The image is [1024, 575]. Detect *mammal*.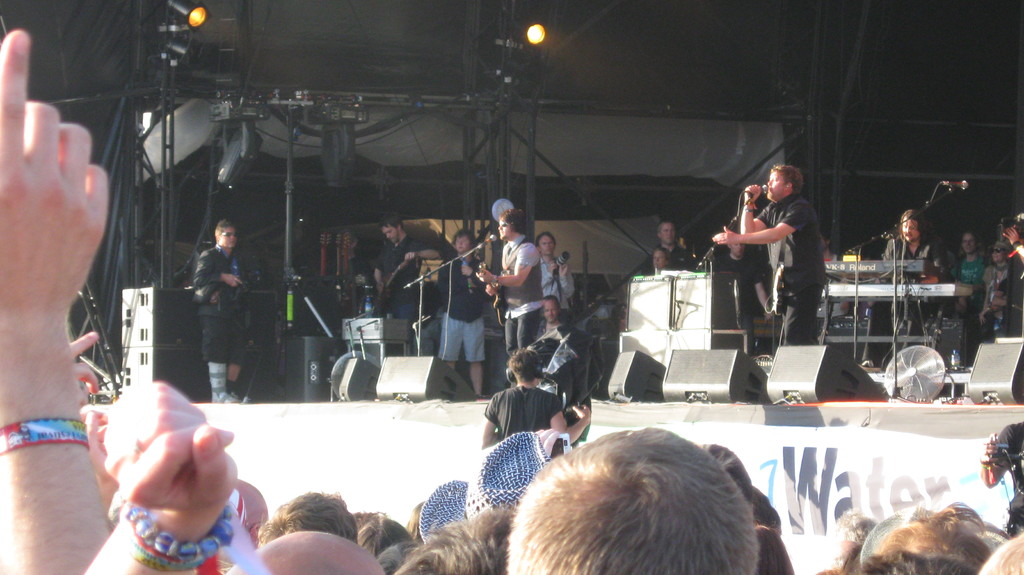
Detection: [left=373, top=206, right=441, bottom=356].
